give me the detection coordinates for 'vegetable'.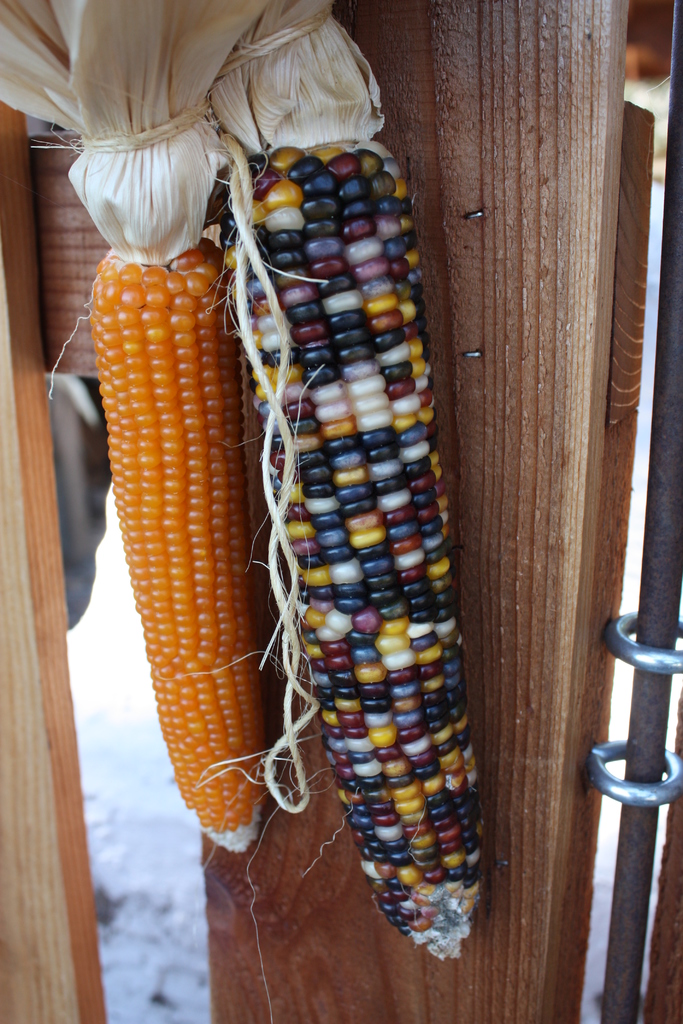
bbox=(0, 0, 274, 860).
